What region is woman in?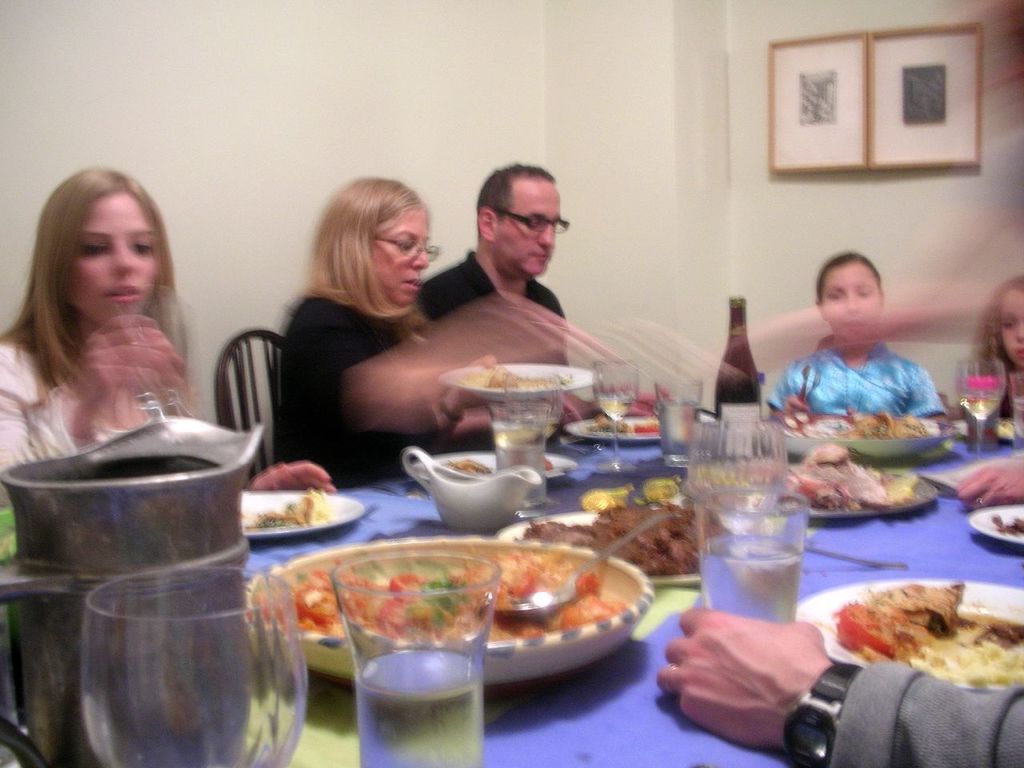
bbox(770, 253, 953, 417).
